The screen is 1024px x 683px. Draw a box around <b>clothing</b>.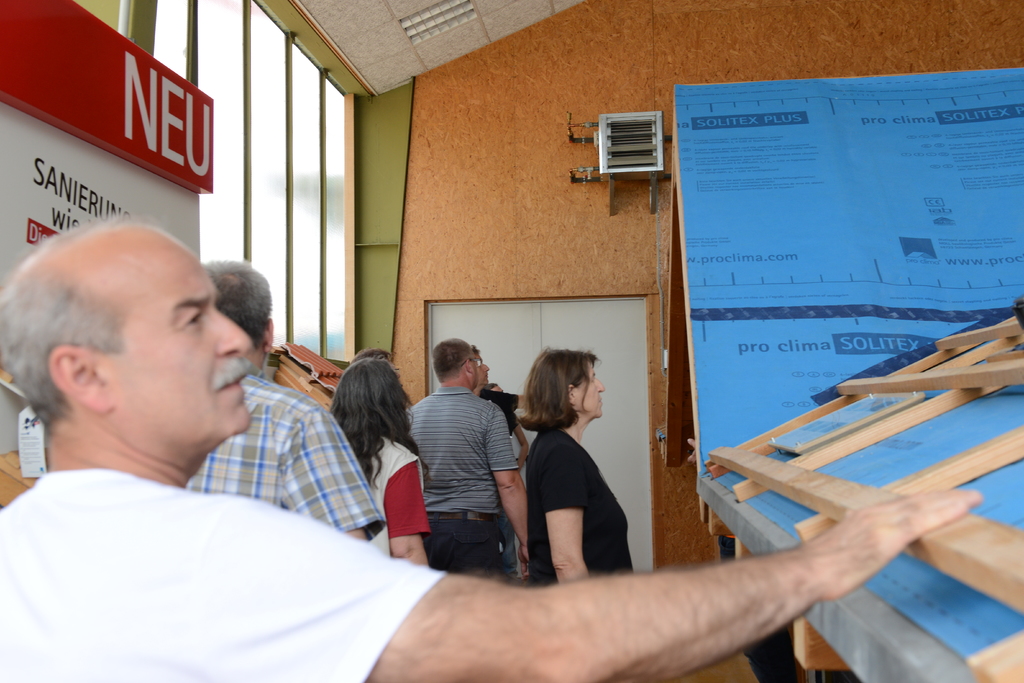
bbox=[0, 464, 445, 682].
